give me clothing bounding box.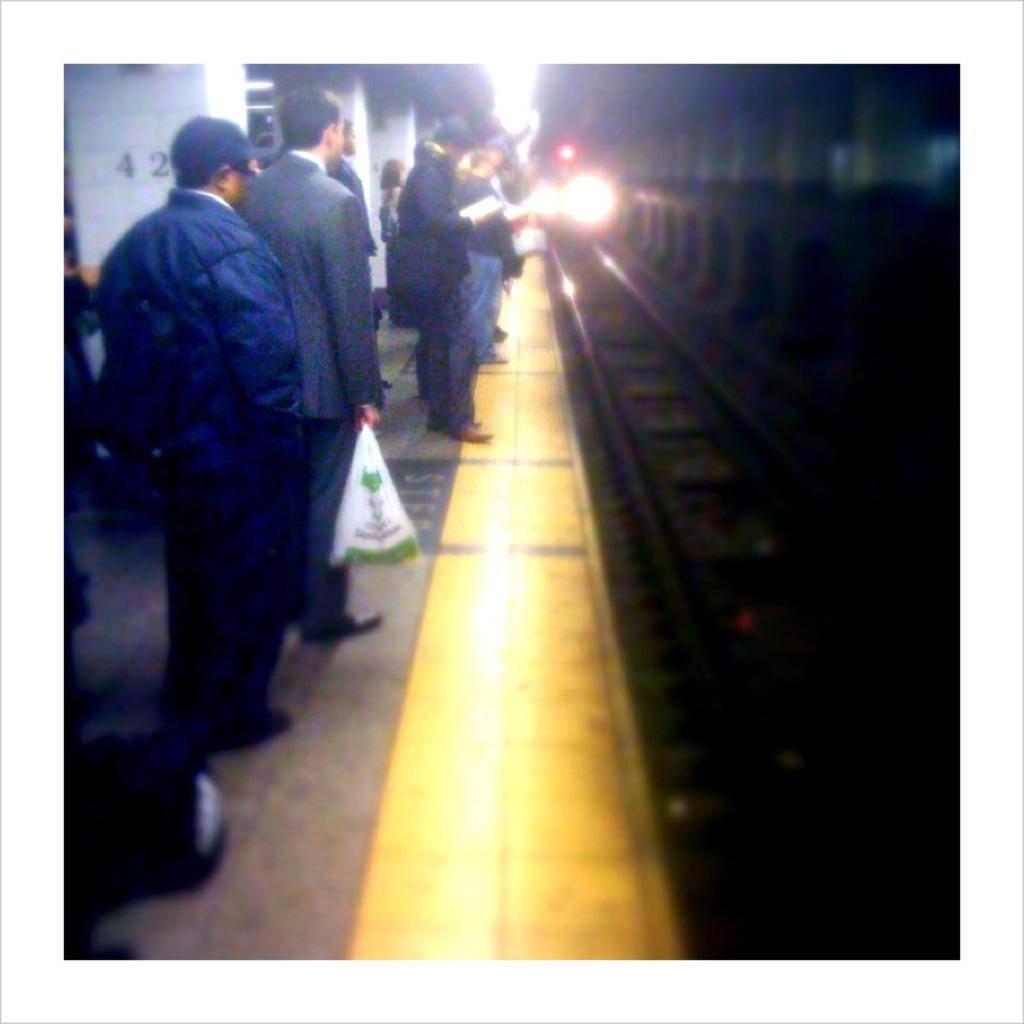
[378, 117, 504, 429].
